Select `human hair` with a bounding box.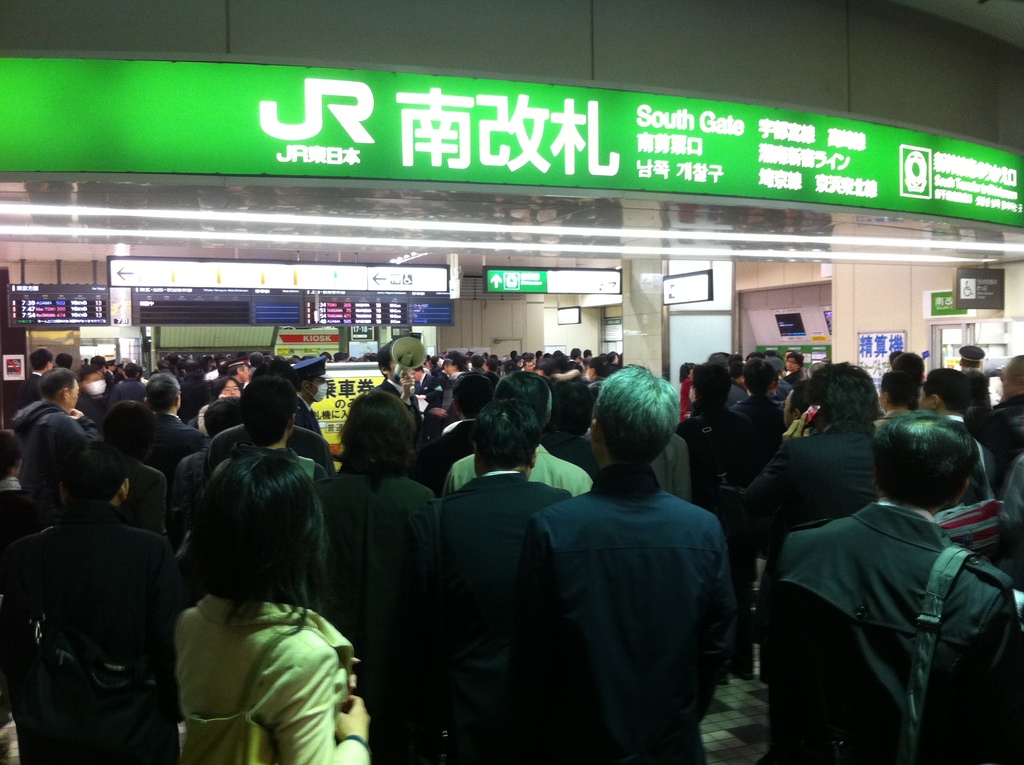
{"x1": 204, "y1": 398, "x2": 234, "y2": 438}.
